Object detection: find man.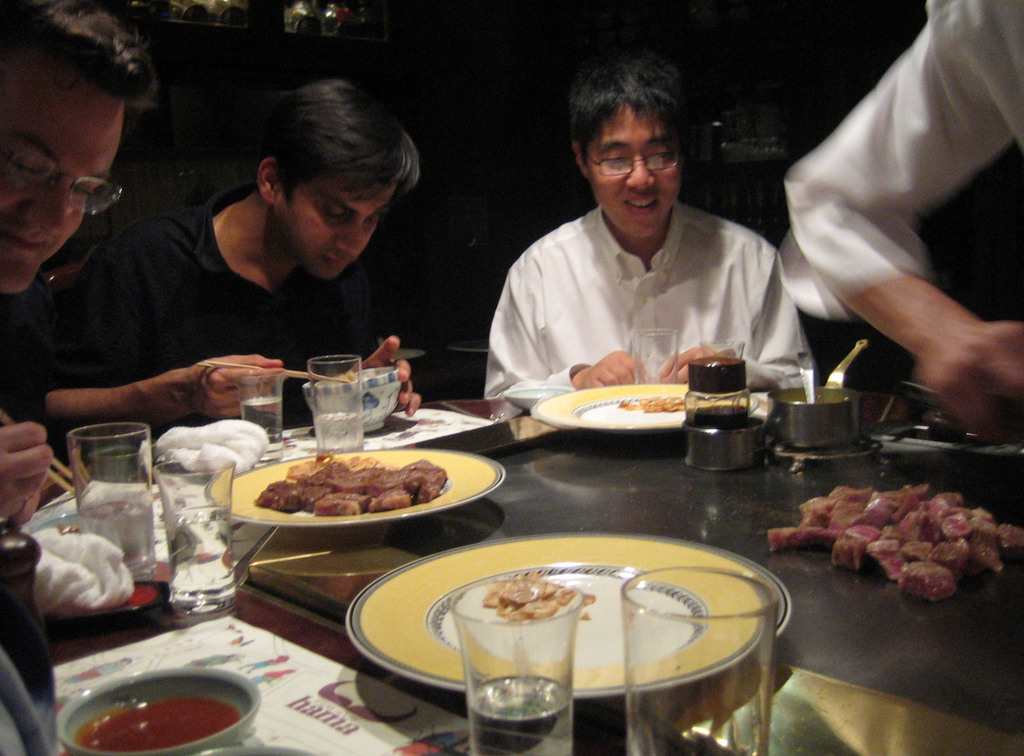
[left=464, top=91, right=825, bottom=410].
